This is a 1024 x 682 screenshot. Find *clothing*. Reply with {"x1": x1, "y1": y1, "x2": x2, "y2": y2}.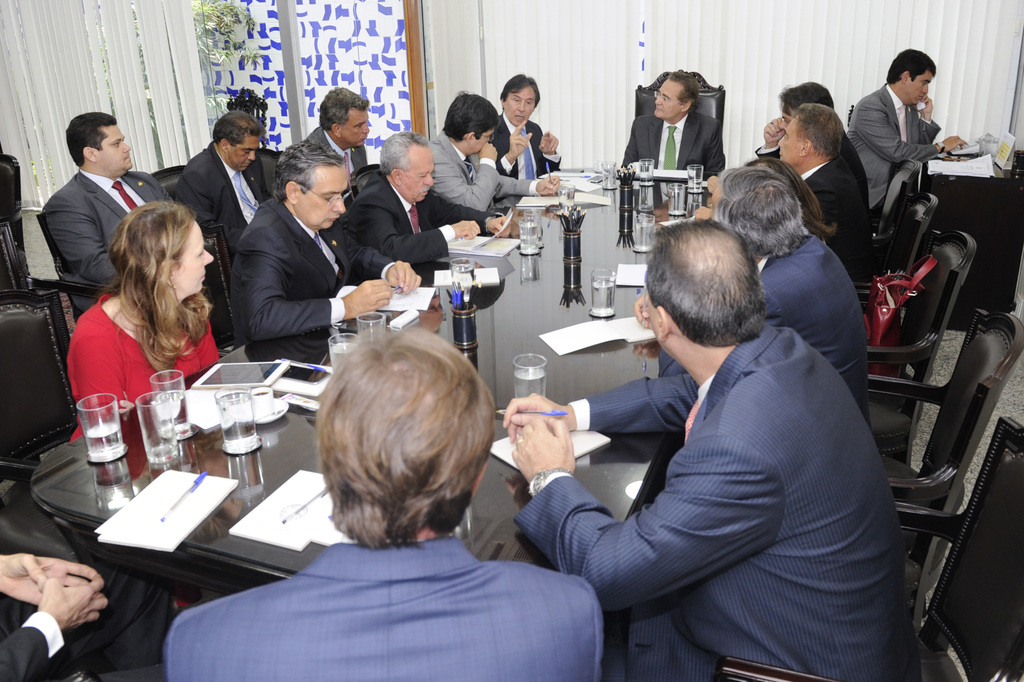
{"x1": 801, "y1": 152, "x2": 866, "y2": 266}.
